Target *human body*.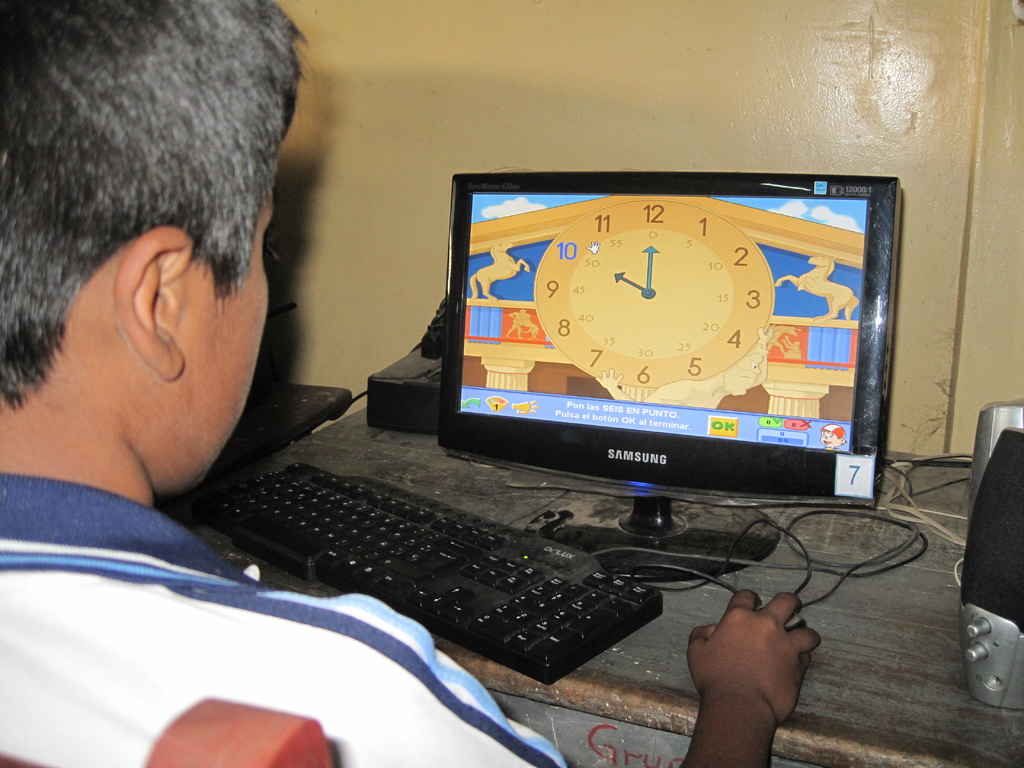
Target region: rect(0, 0, 822, 767).
